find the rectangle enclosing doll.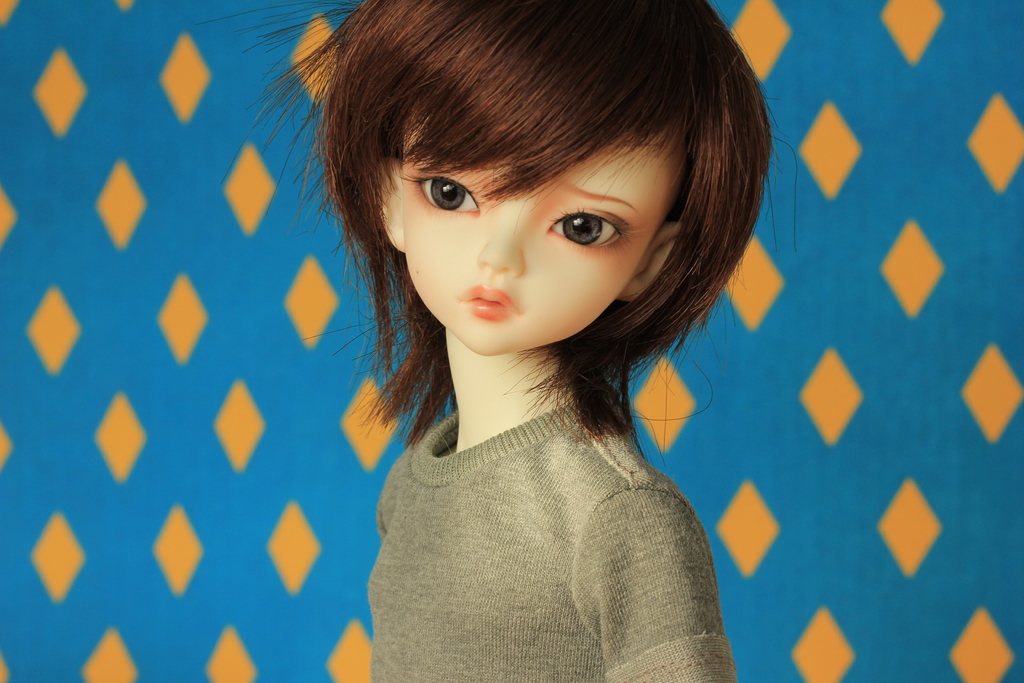
crop(247, 0, 810, 660).
